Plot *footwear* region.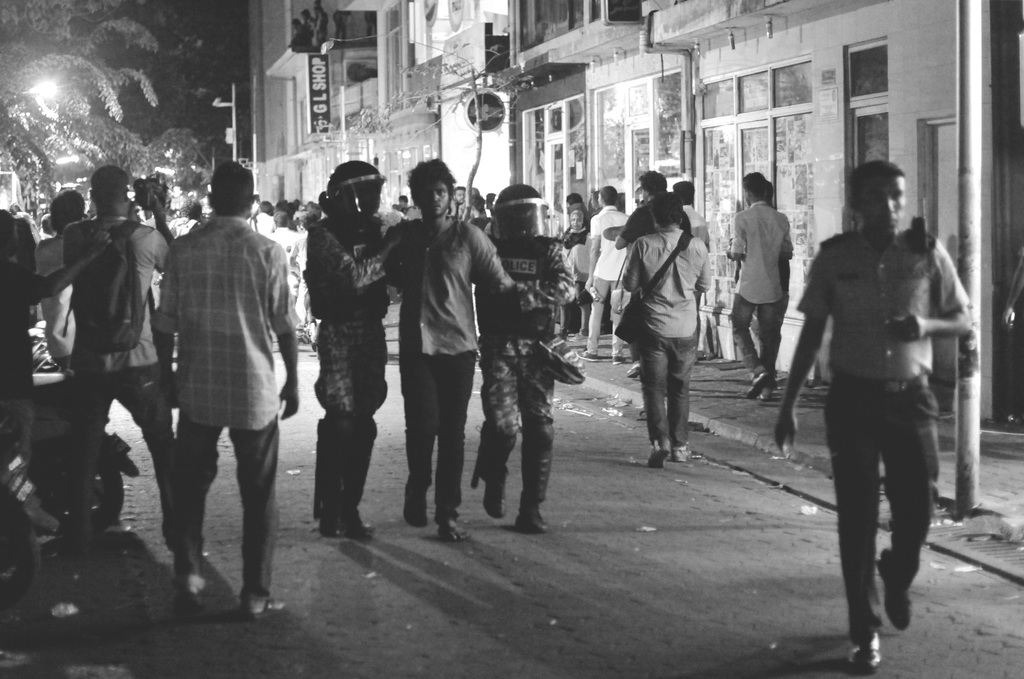
Plotted at box(672, 441, 692, 461).
